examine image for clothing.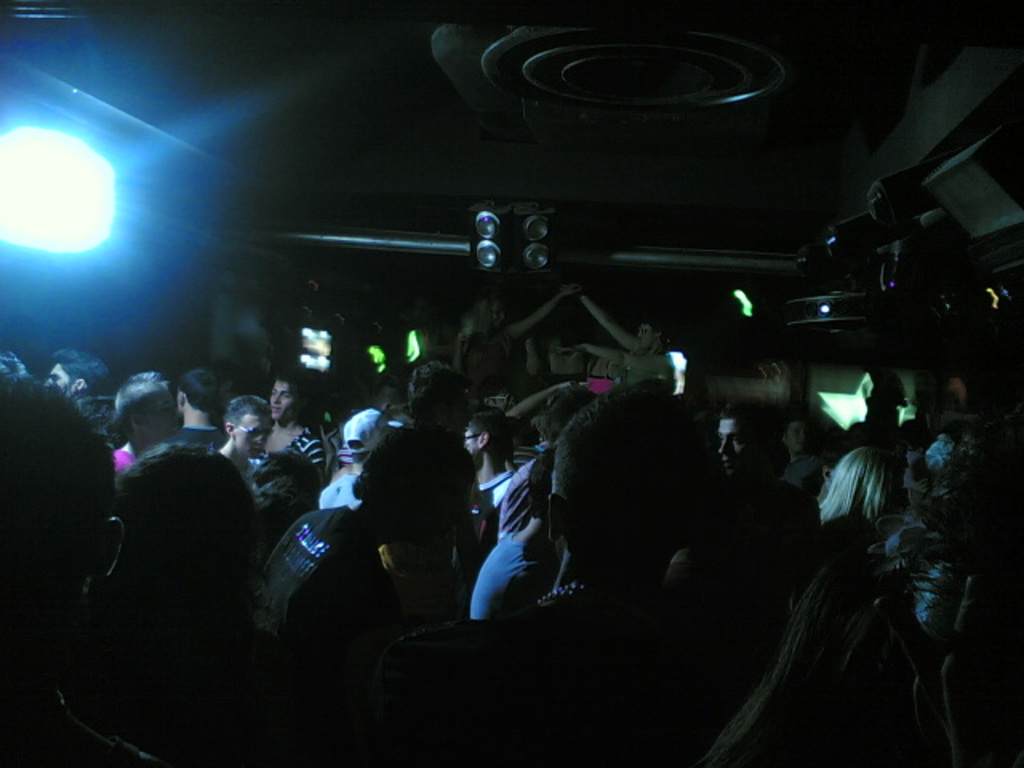
Examination result: bbox(470, 434, 557, 534).
